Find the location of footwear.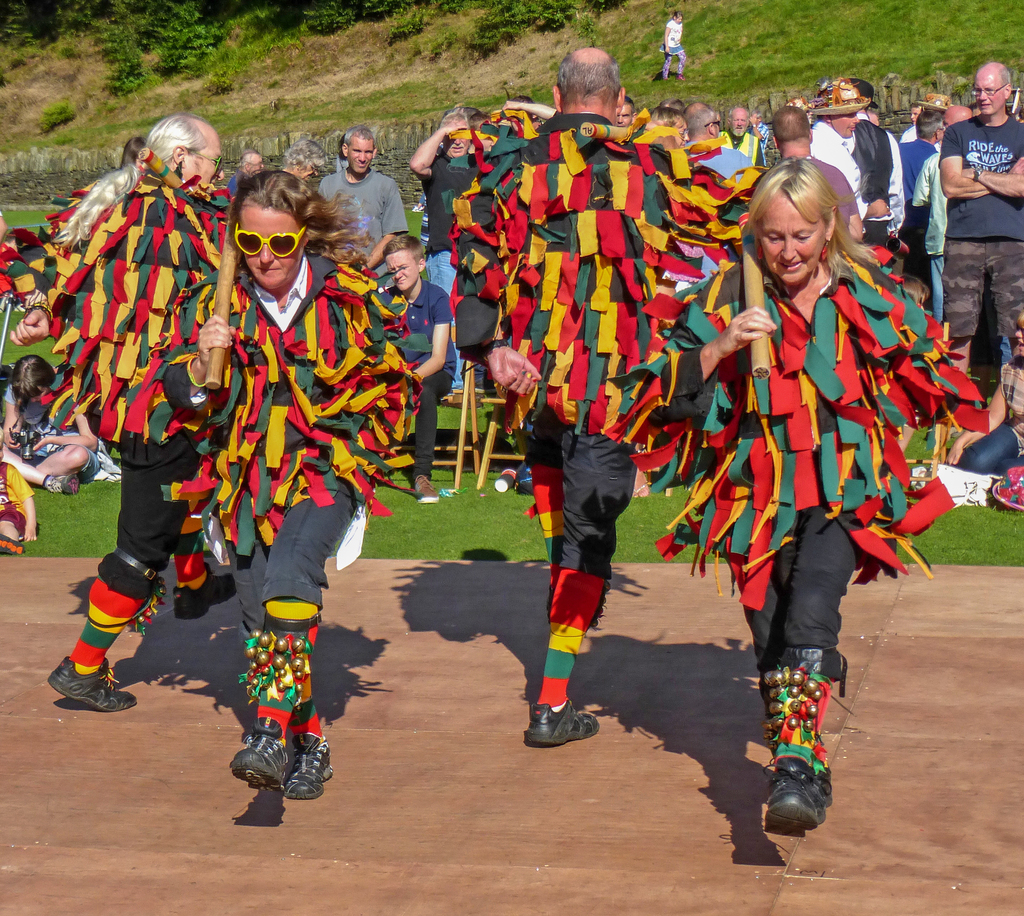
Location: (414,473,439,498).
